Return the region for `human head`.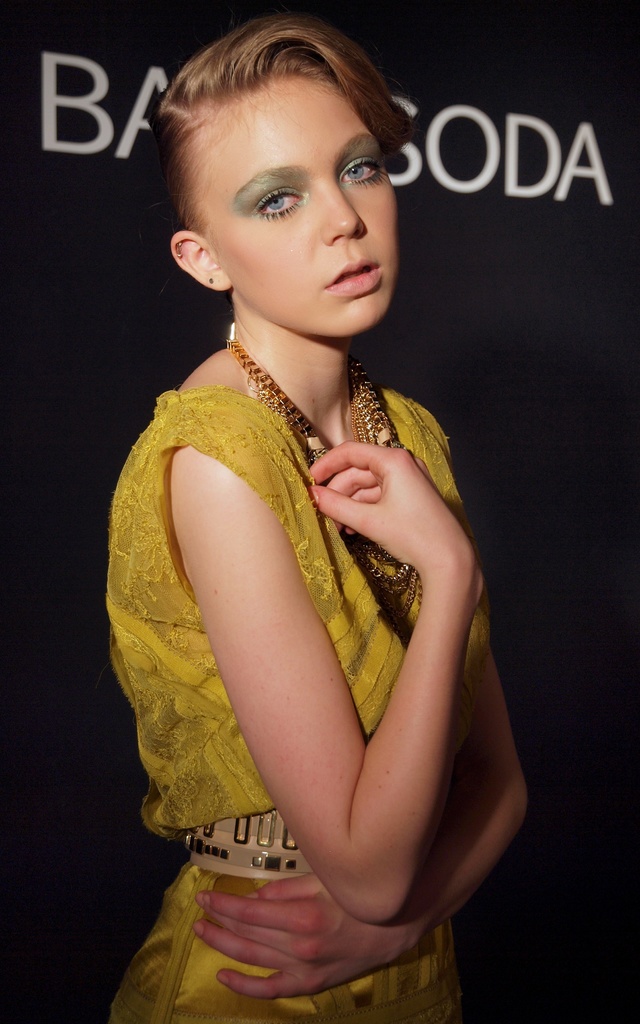
rect(168, 4, 413, 339).
